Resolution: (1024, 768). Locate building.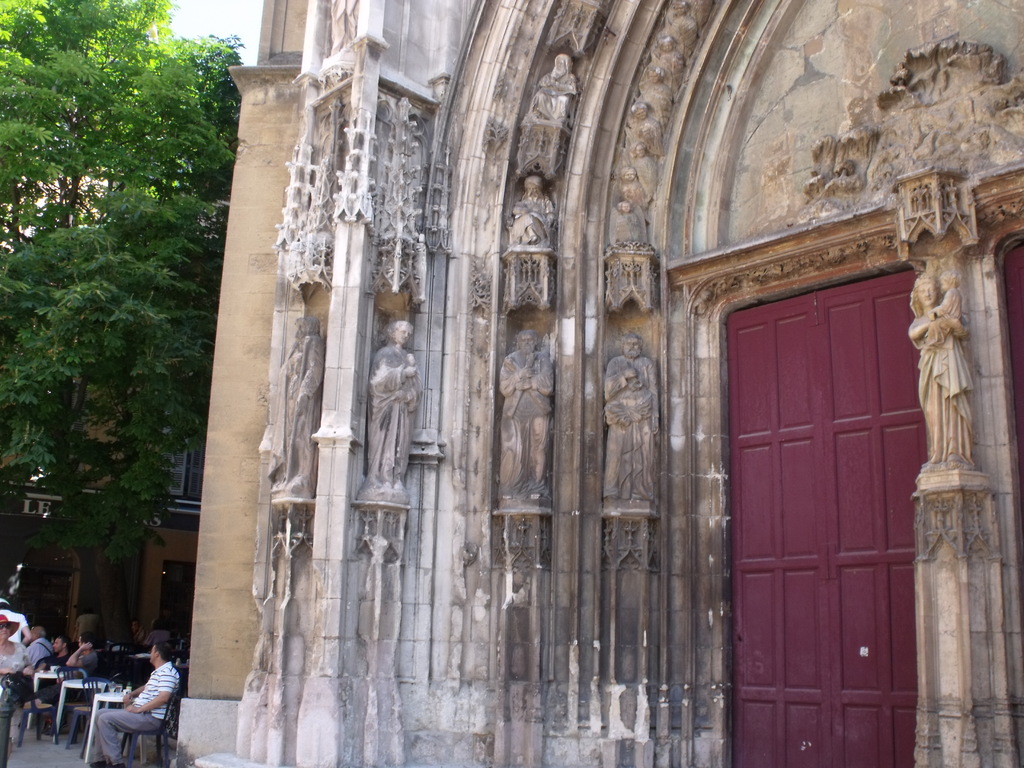
(174, 0, 1023, 767).
